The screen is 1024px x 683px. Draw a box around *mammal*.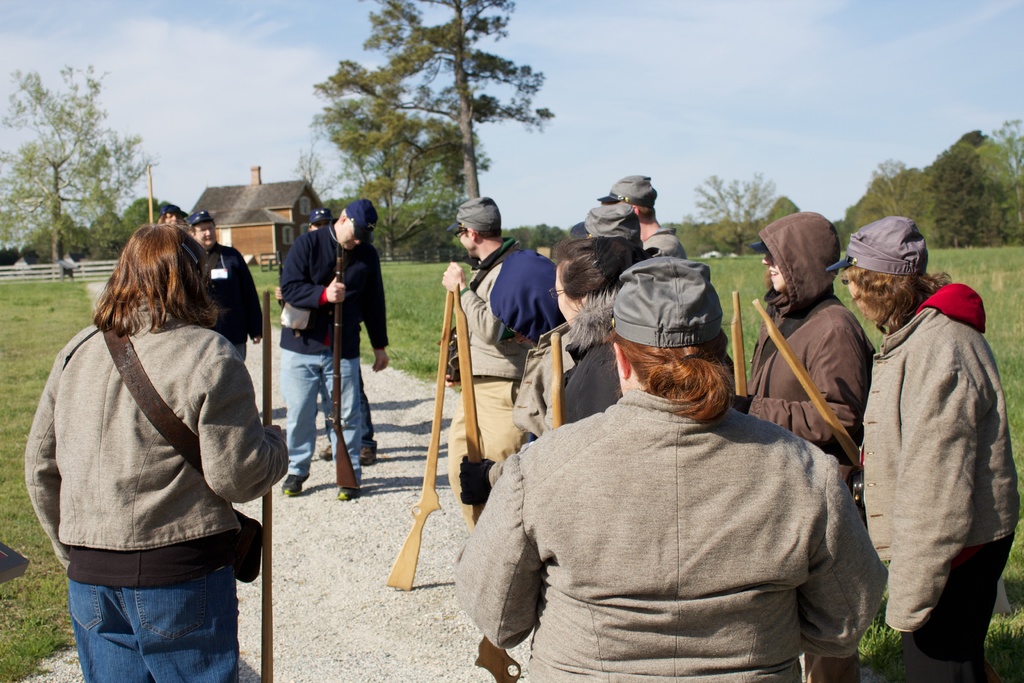
bbox=(826, 218, 1016, 682).
